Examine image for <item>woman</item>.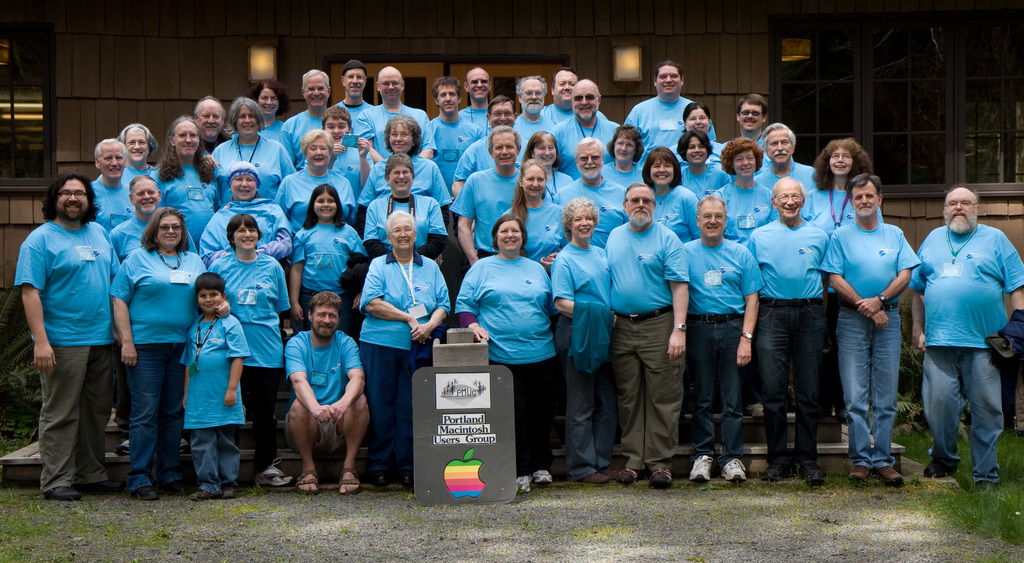
Examination result: (294,181,367,328).
